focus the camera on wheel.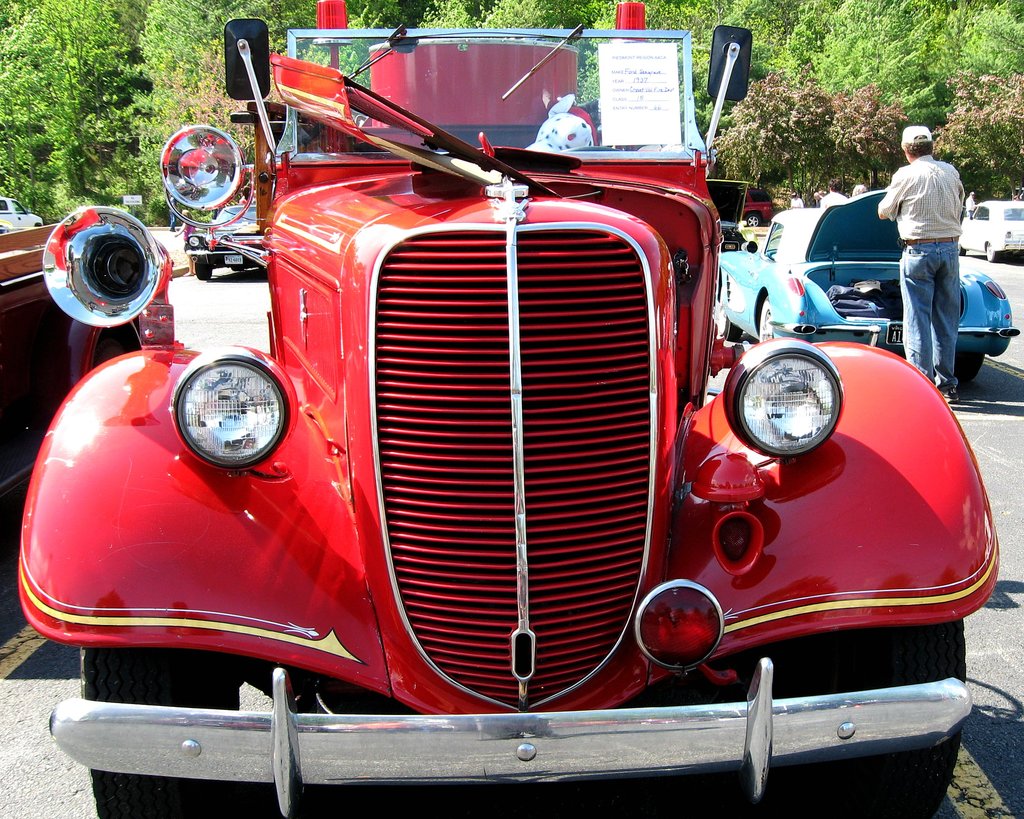
Focus region: 987,237,997,263.
